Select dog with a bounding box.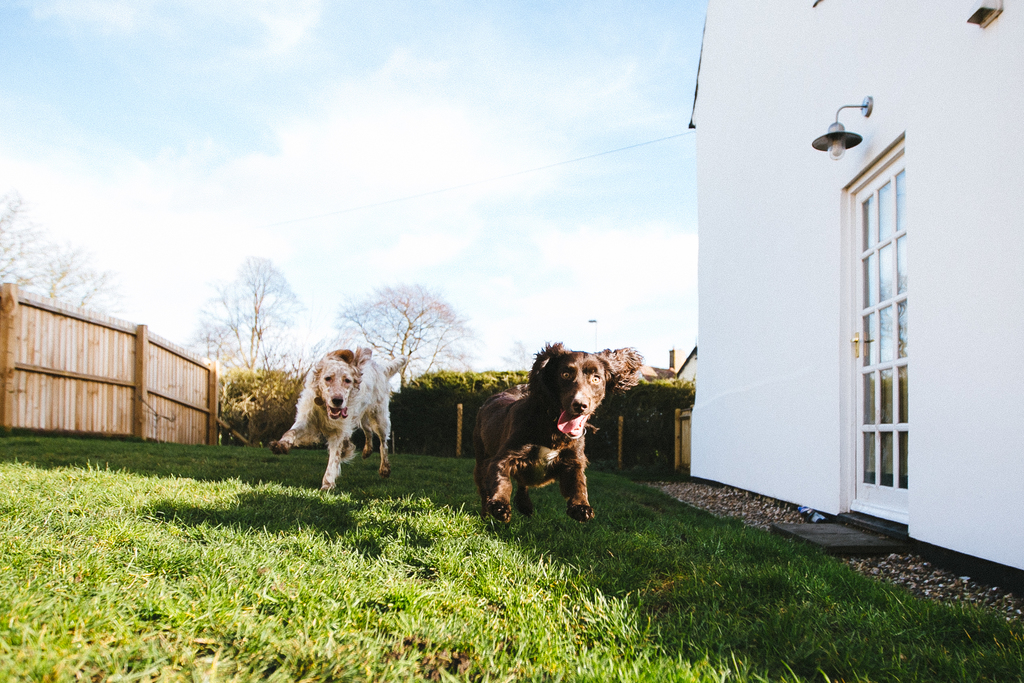
bbox=(271, 345, 414, 490).
